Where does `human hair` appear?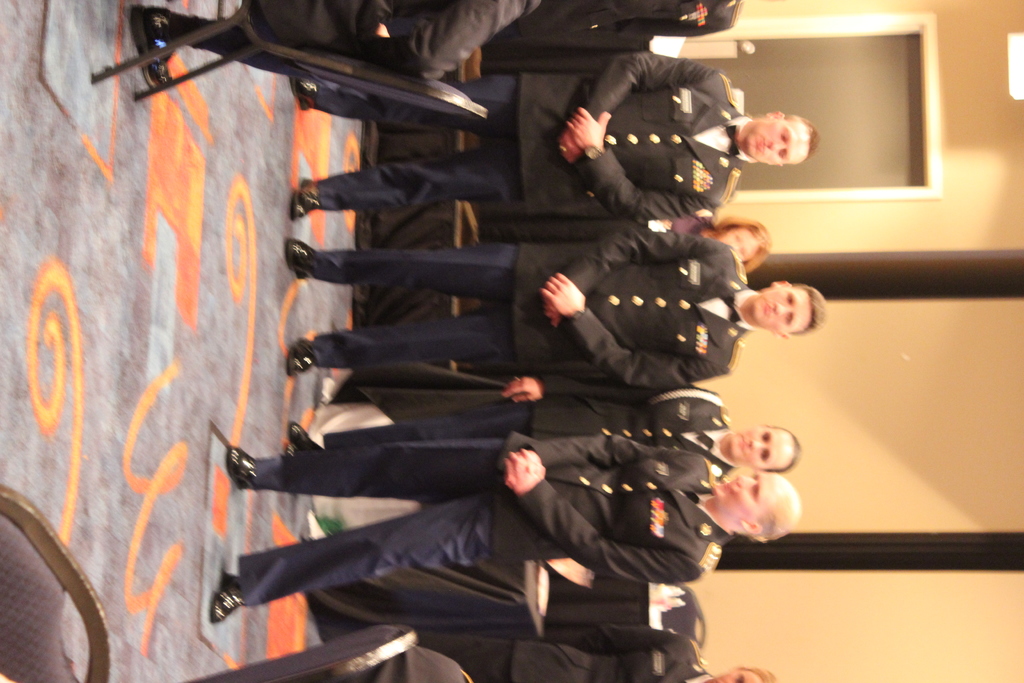
Appears at region(790, 286, 827, 335).
